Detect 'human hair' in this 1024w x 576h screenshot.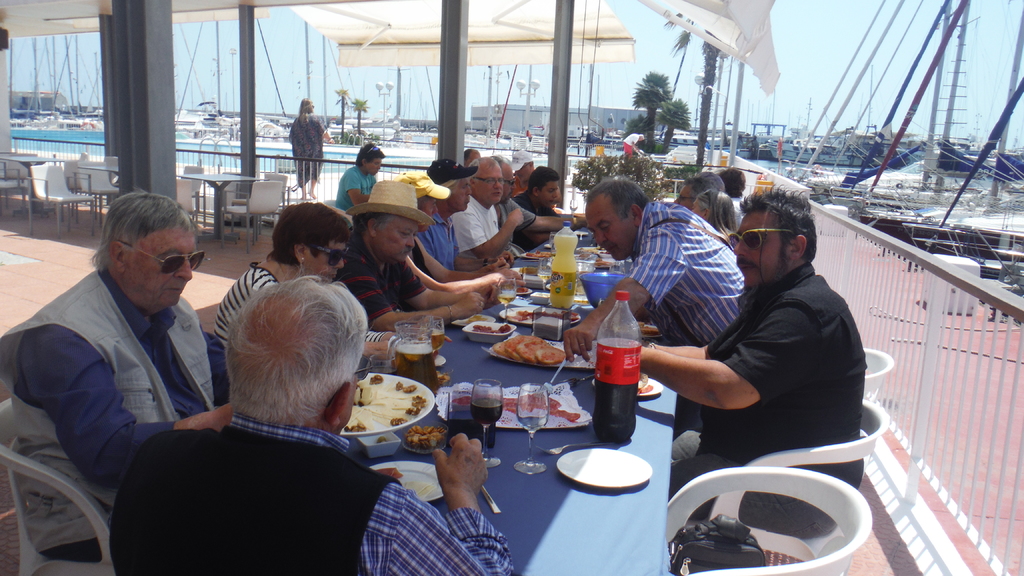
Detection: 524,161,534,172.
